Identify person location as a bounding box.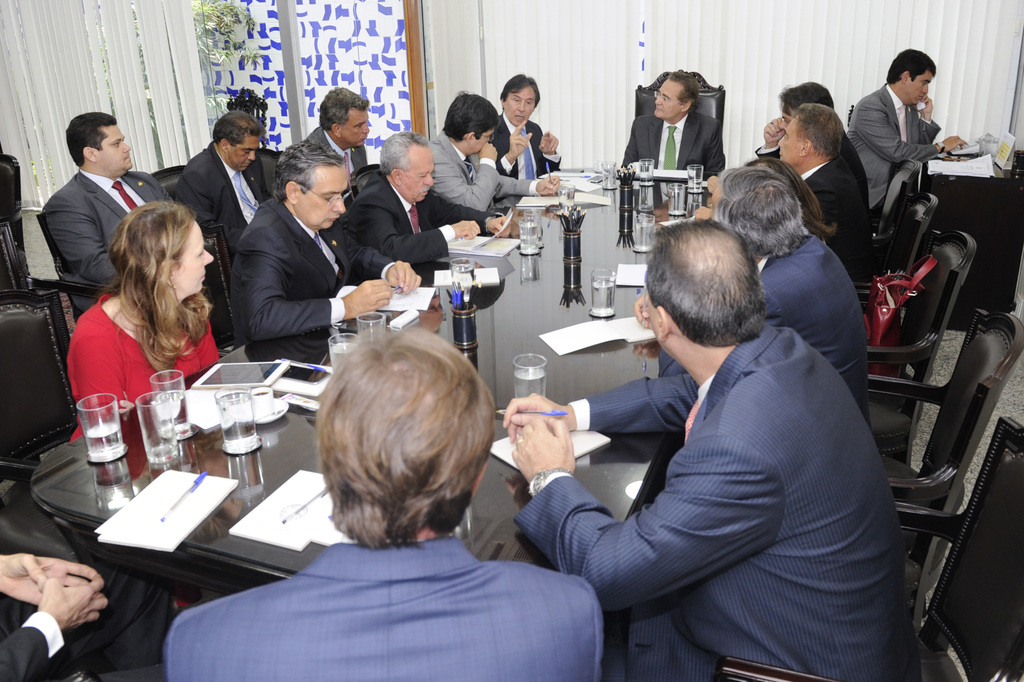
342/133/521/272.
